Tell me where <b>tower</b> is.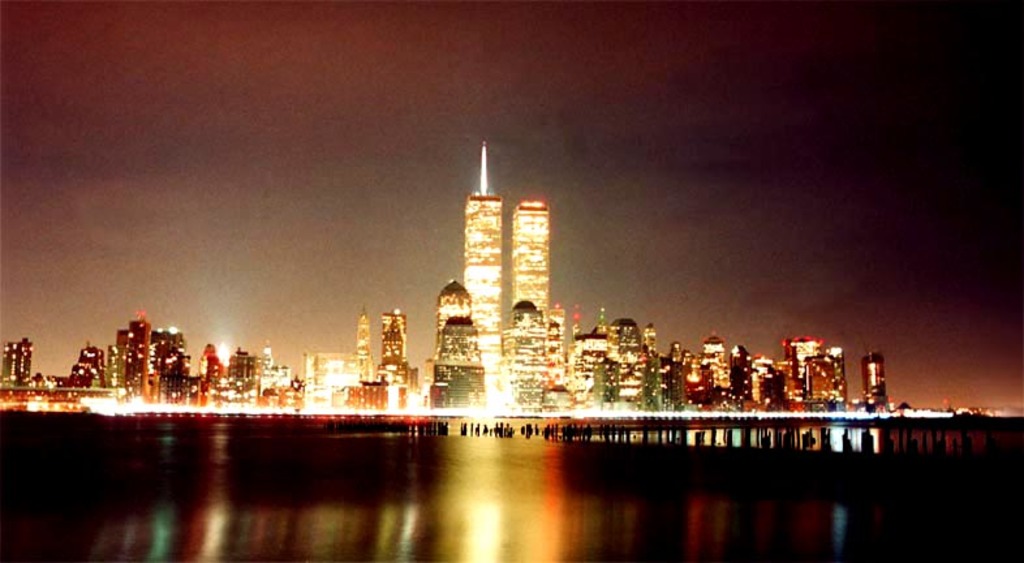
<b>tower</b> is at 382/313/408/373.
